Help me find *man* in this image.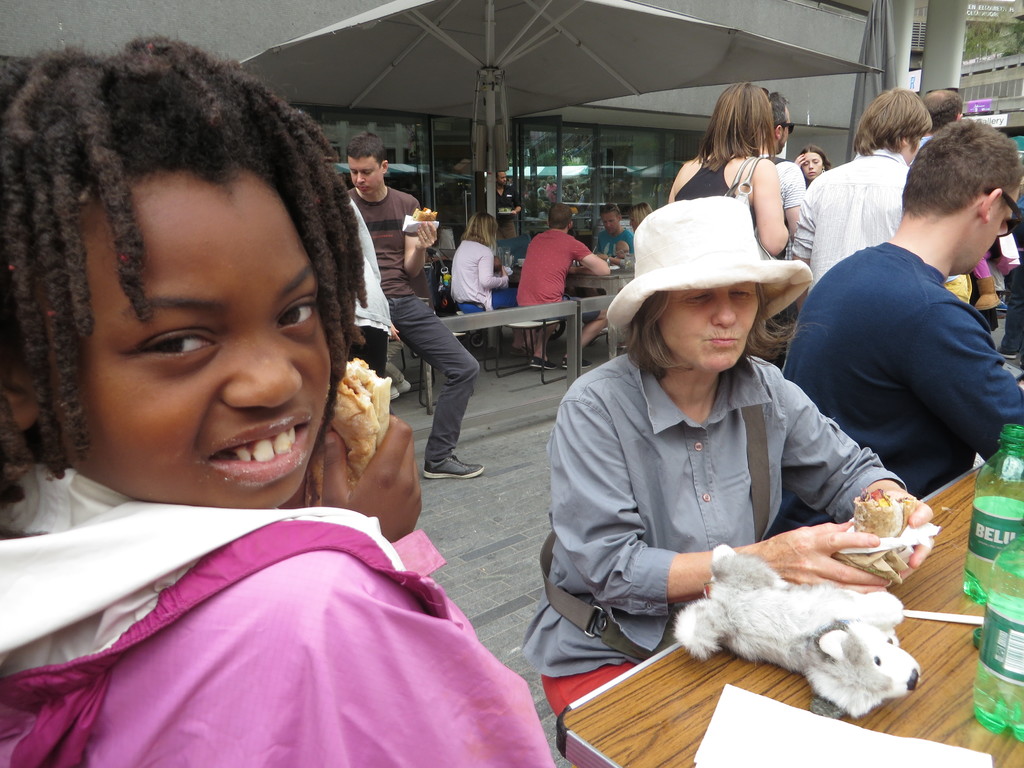
Found it: select_region(591, 205, 639, 260).
